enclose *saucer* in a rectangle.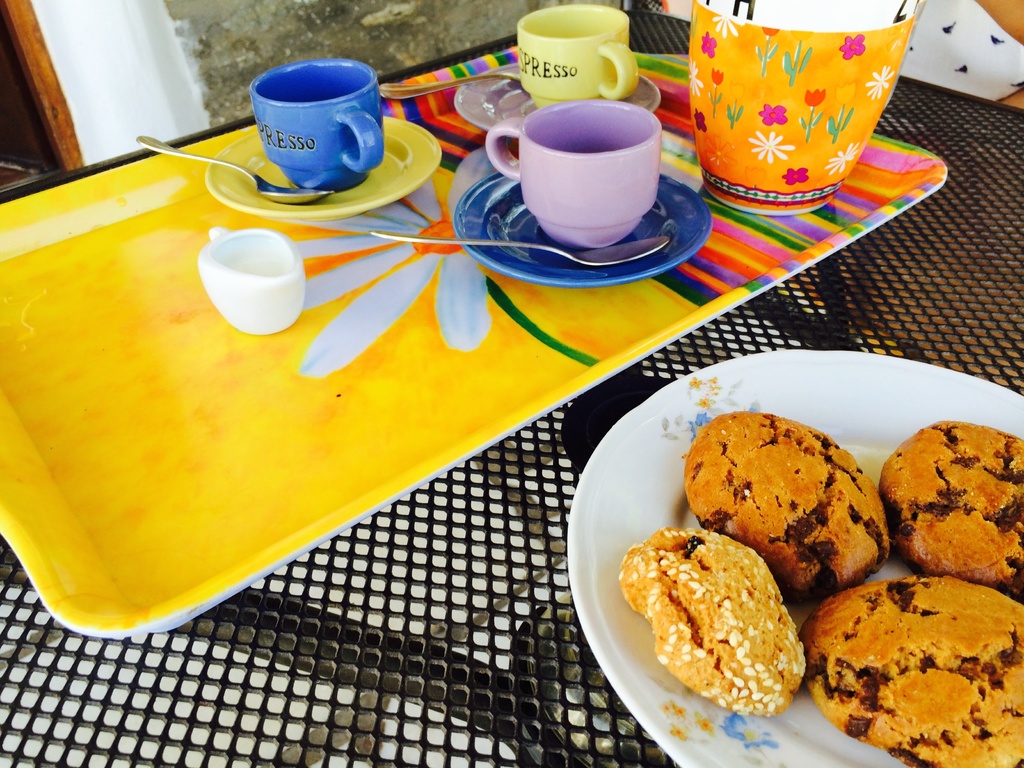
select_region(454, 61, 662, 132).
